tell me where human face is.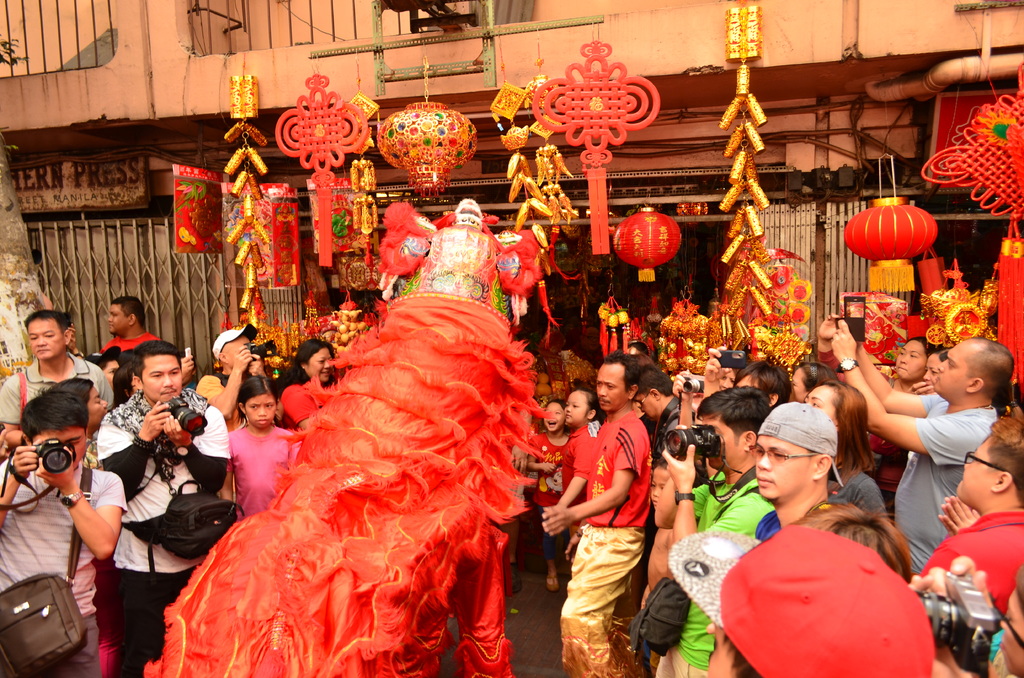
human face is at BBox(593, 364, 627, 414).
